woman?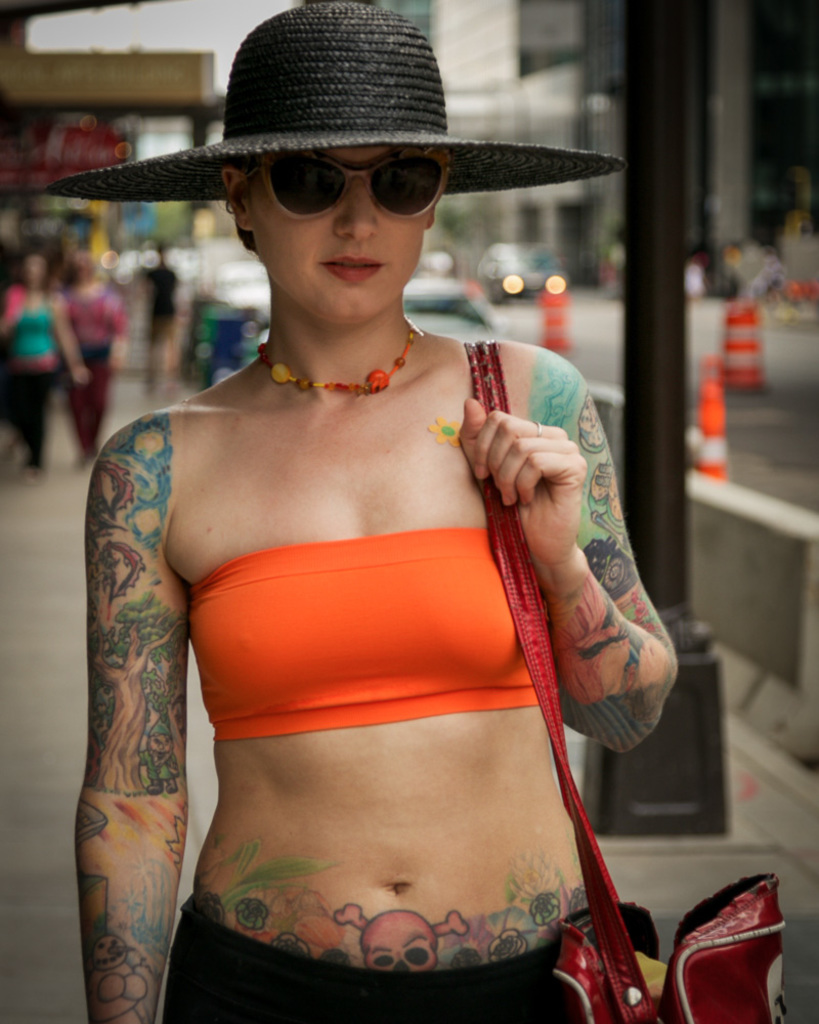
x1=46 y1=0 x2=678 y2=1023
